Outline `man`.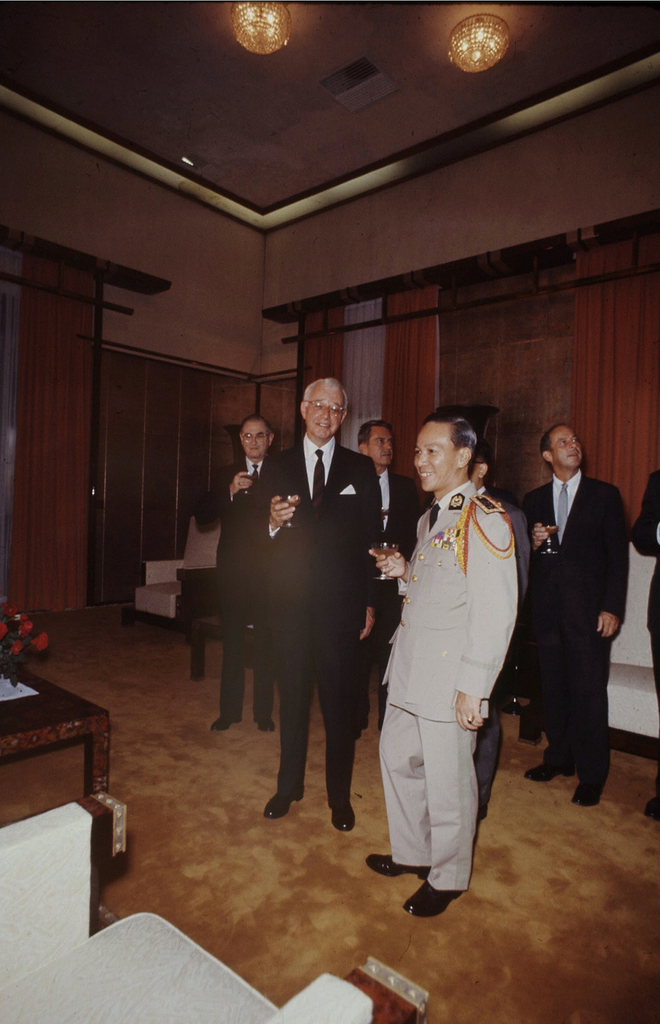
Outline: bbox=[354, 417, 428, 739].
